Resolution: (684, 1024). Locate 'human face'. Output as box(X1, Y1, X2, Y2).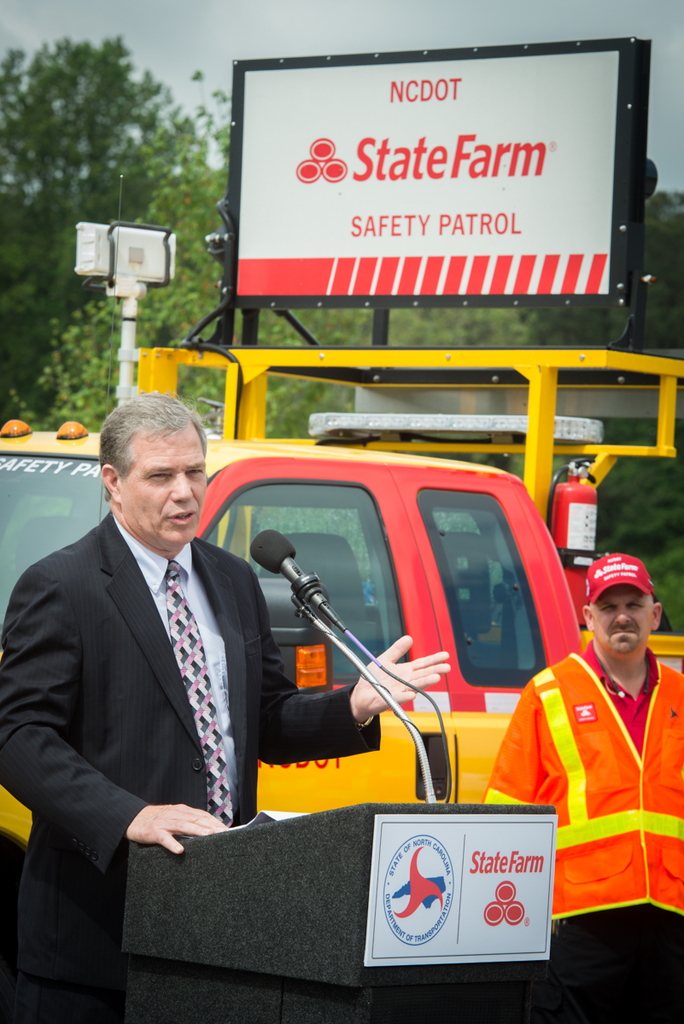
box(125, 428, 208, 547).
